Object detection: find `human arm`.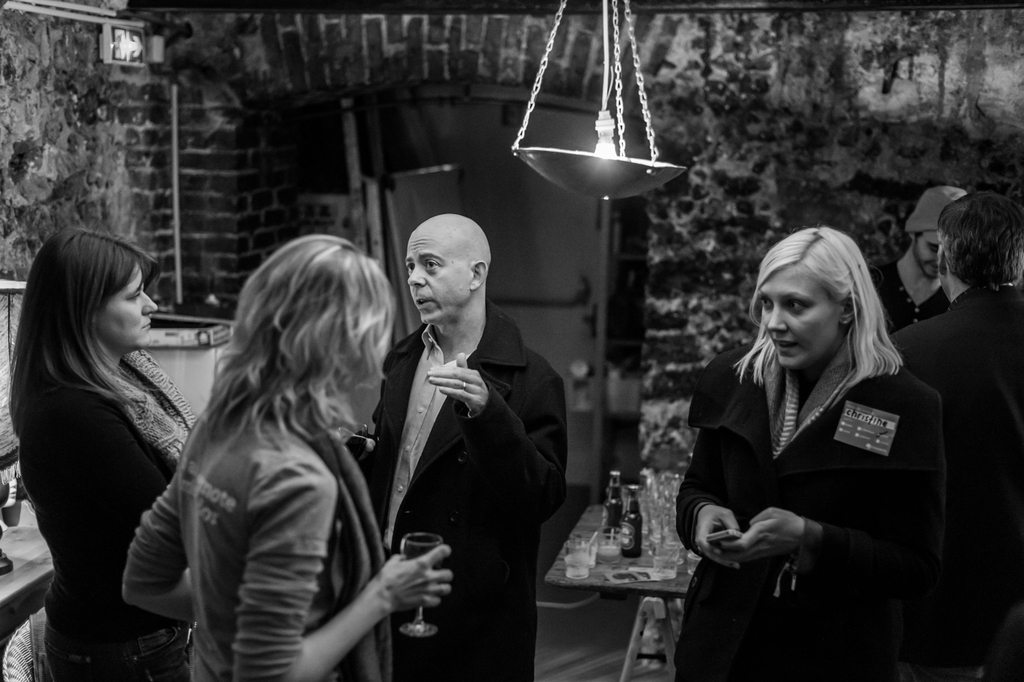
<bbox>717, 394, 920, 614</bbox>.
